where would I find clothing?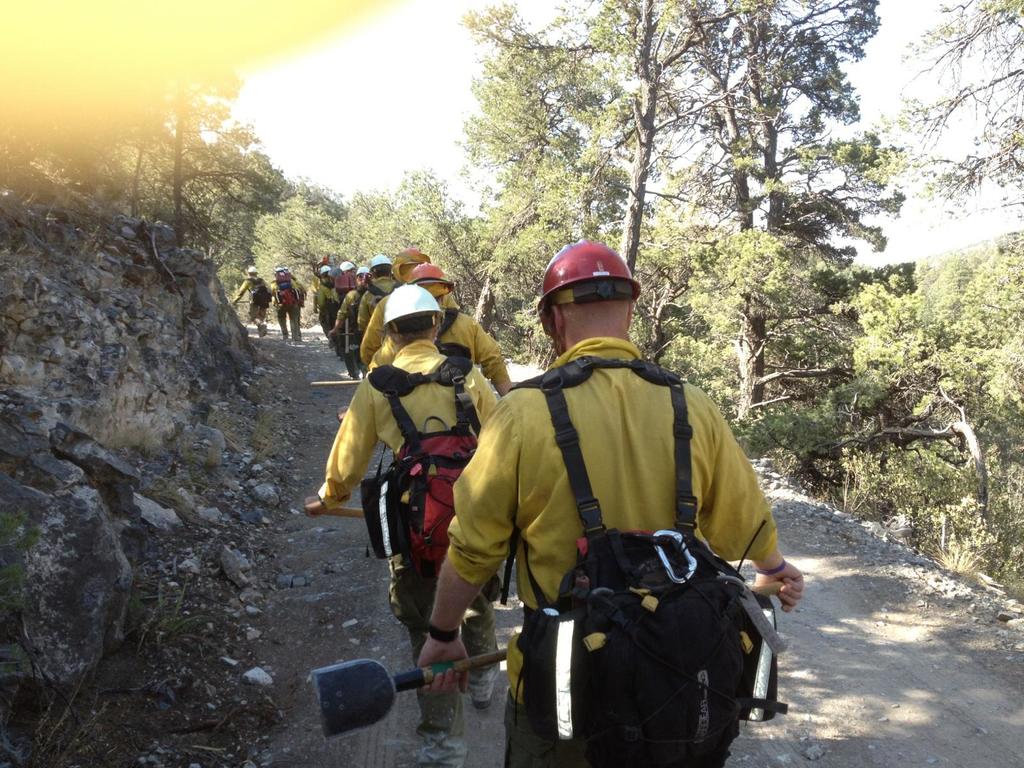
At bbox=[269, 274, 303, 337].
